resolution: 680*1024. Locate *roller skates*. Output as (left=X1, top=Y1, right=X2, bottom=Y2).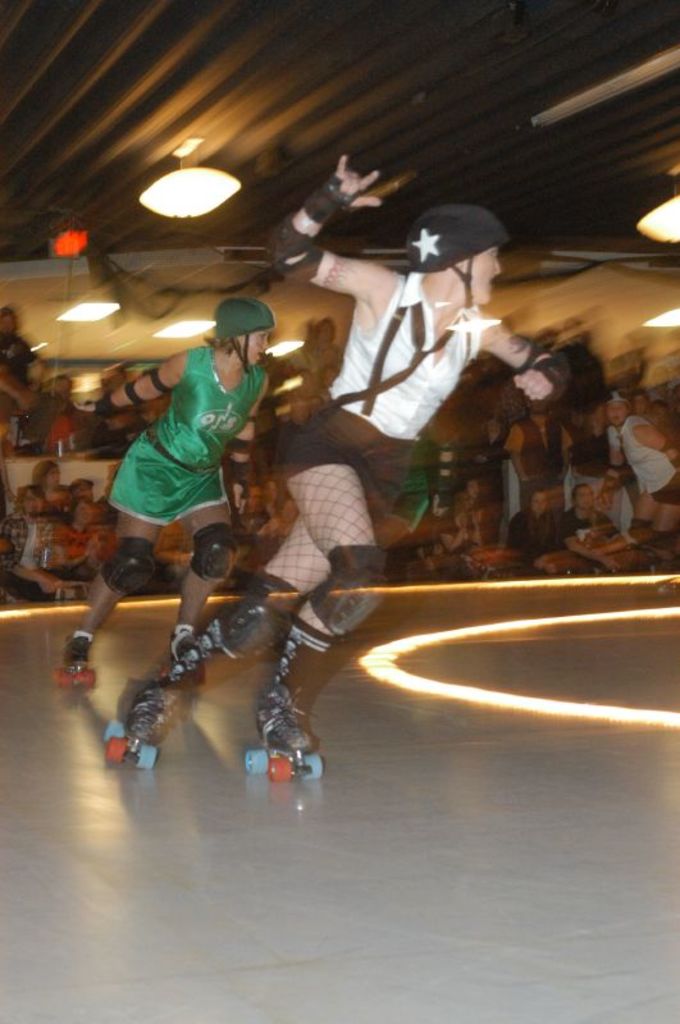
(left=99, top=678, right=170, bottom=776).
